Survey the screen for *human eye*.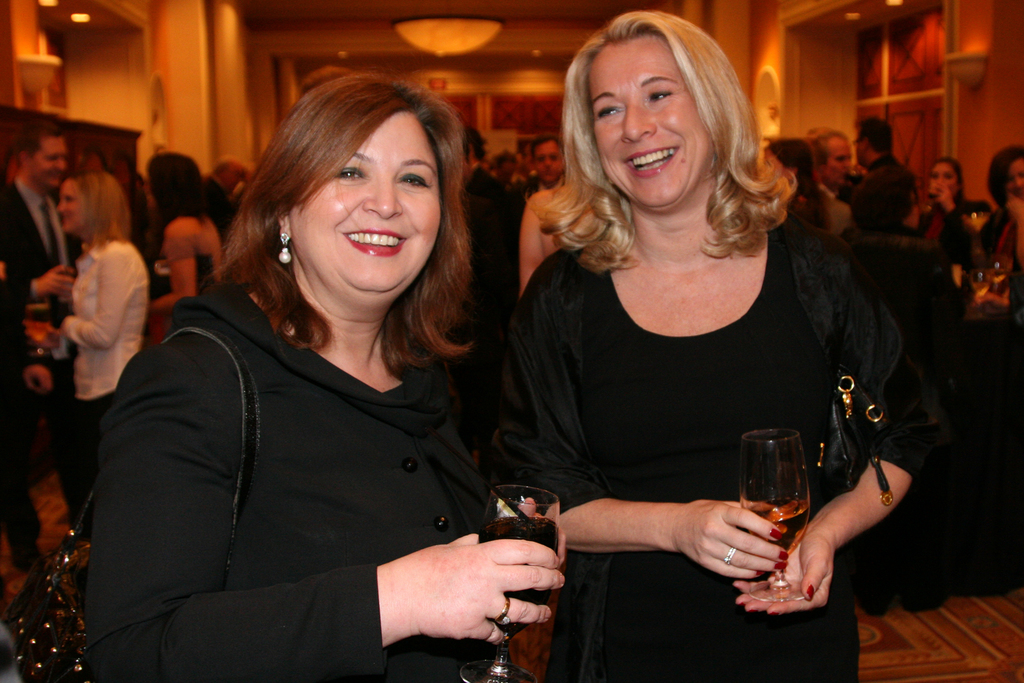
Survey found: (left=596, top=103, right=621, bottom=120).
